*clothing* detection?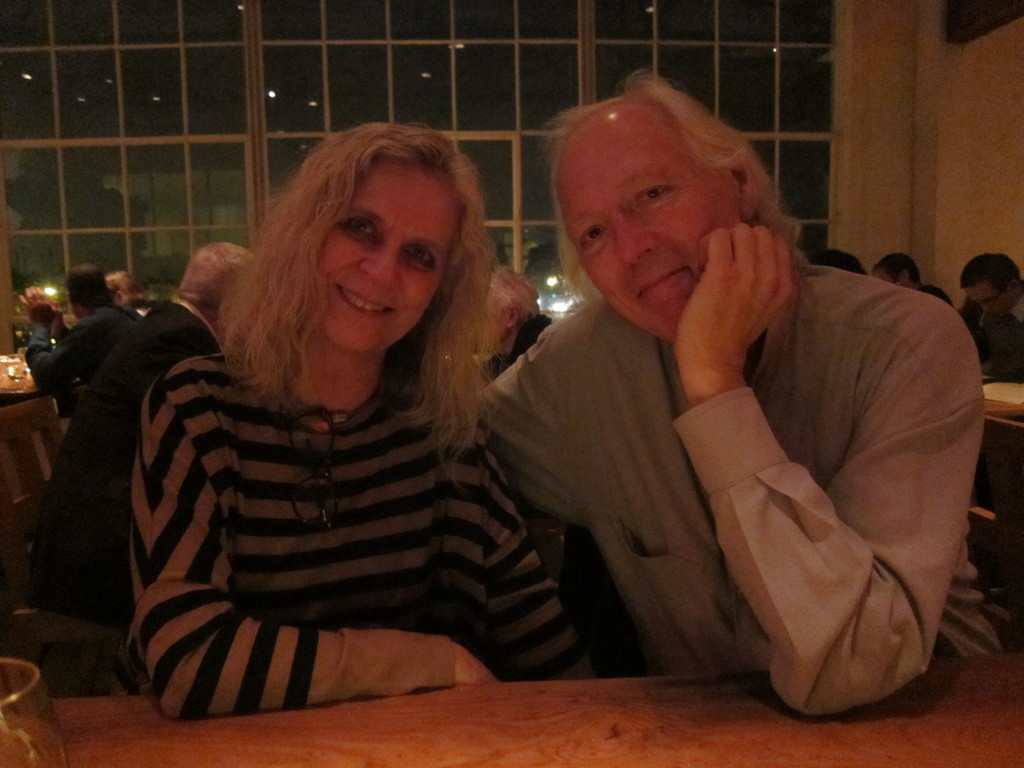
97/275/575/714
